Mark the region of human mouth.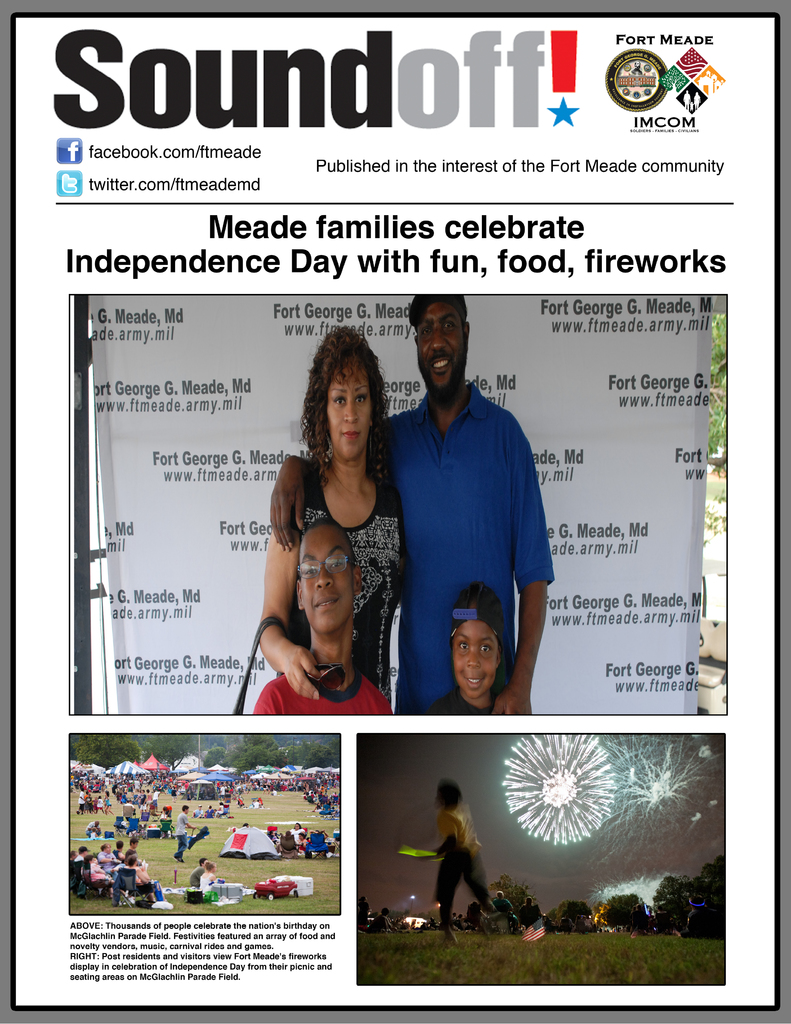
Region: (left=306, top=593, right=348, bottom=607).
